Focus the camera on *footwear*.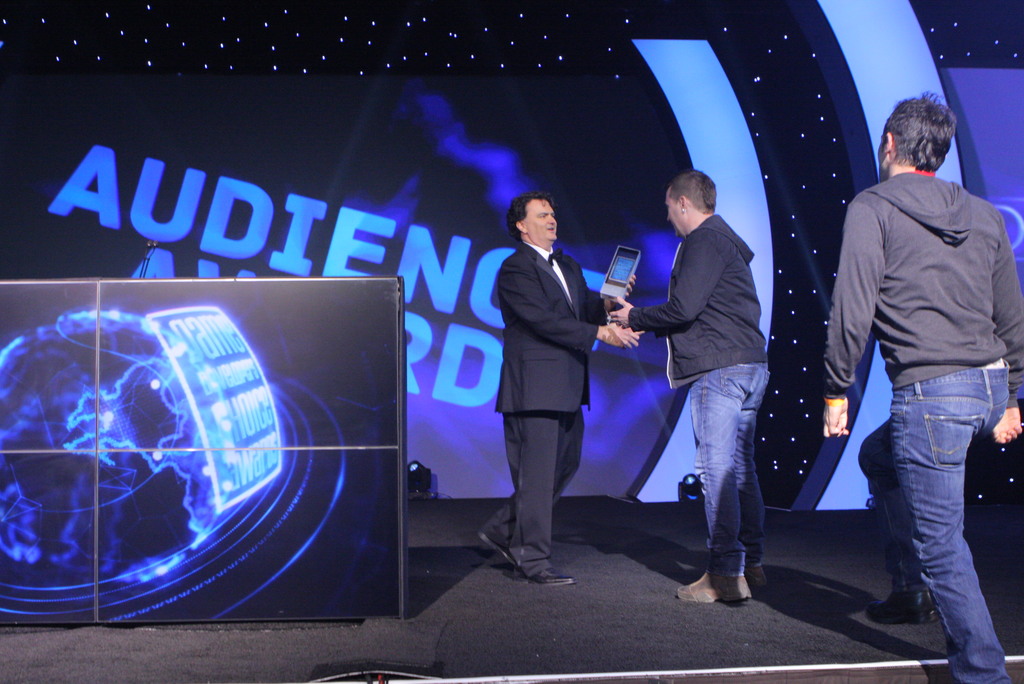
Focus region: 517 568 575 587.
